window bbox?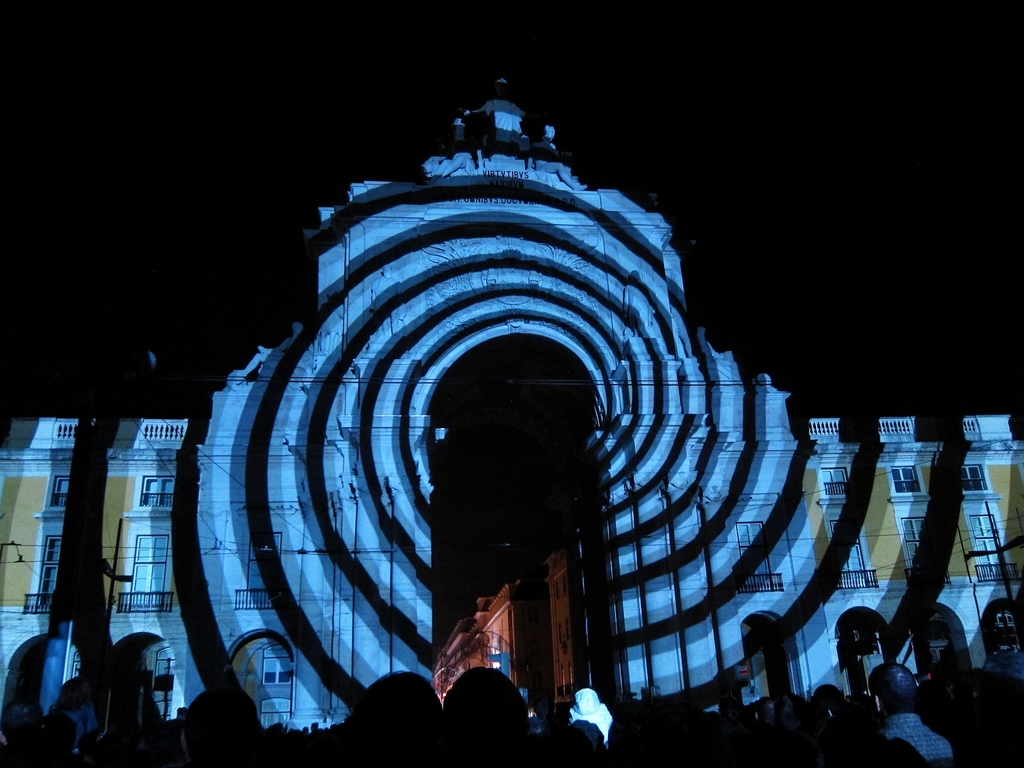
locate(242, 534, 275, 609)
